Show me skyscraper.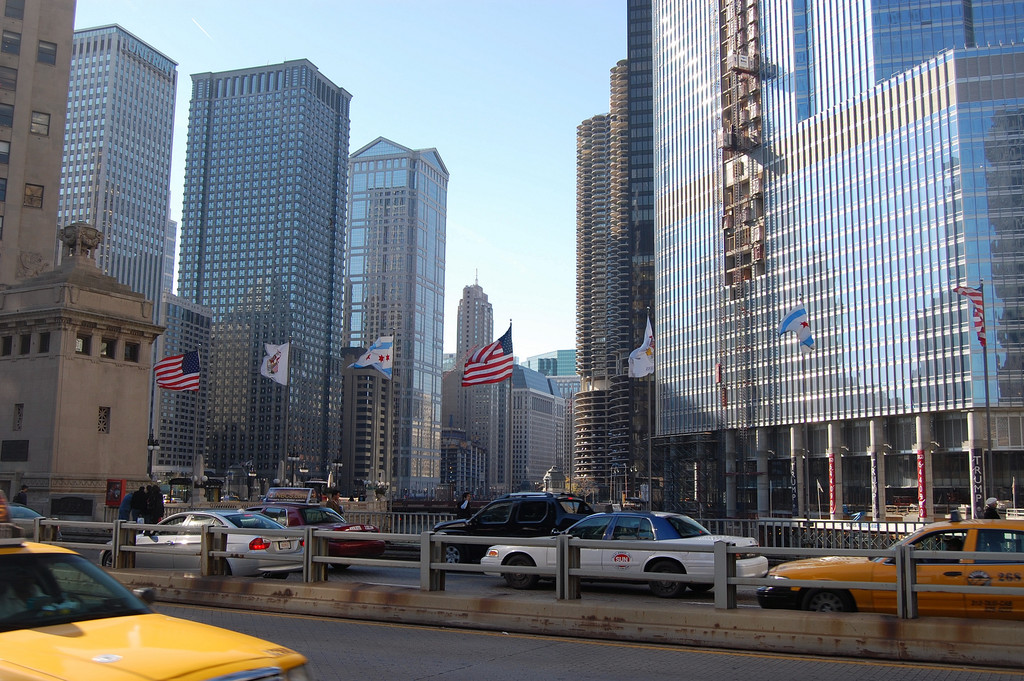
skyscraper is here: x1=568 y1=56 x2=631 y2=511.
